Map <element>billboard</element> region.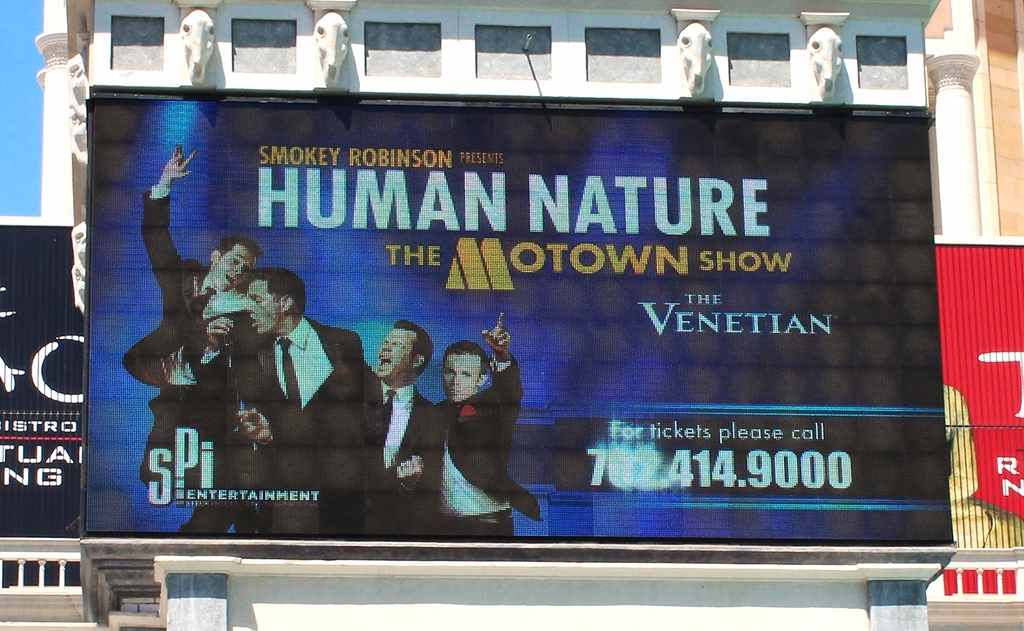
Mapped to <box>0,221,84,543</box>.
